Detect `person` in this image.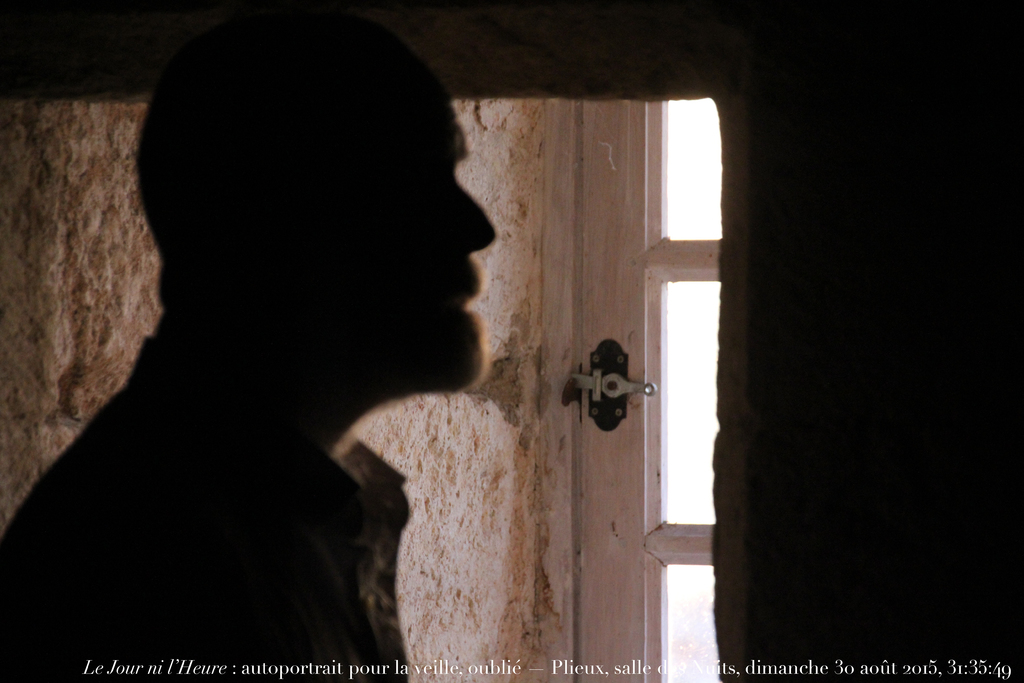
Detection: bbox=(0, 9, 493, 682).
